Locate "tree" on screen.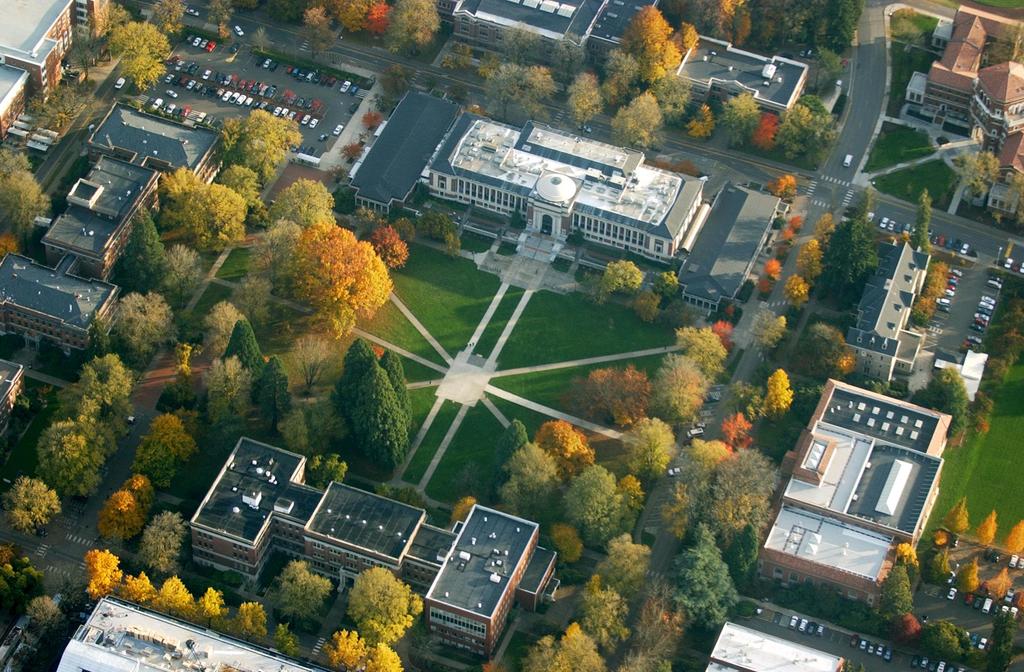
On screen at (441, 42, 467, 71).
